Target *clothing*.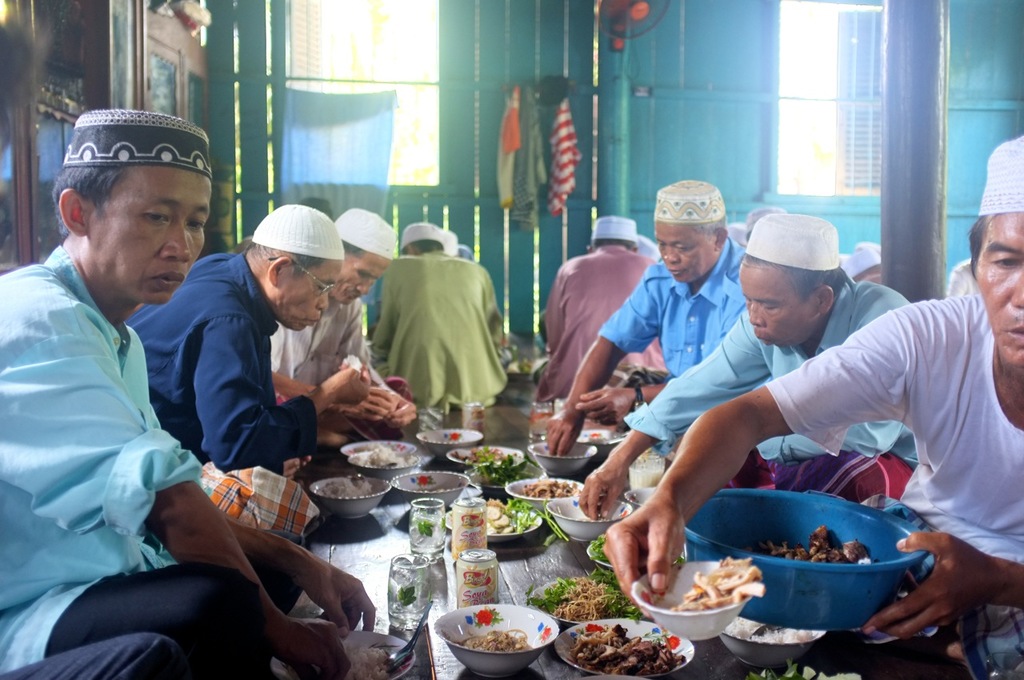
Target region: {"left": 130, "top": 249, "right": 317, "bottom": 474}.
